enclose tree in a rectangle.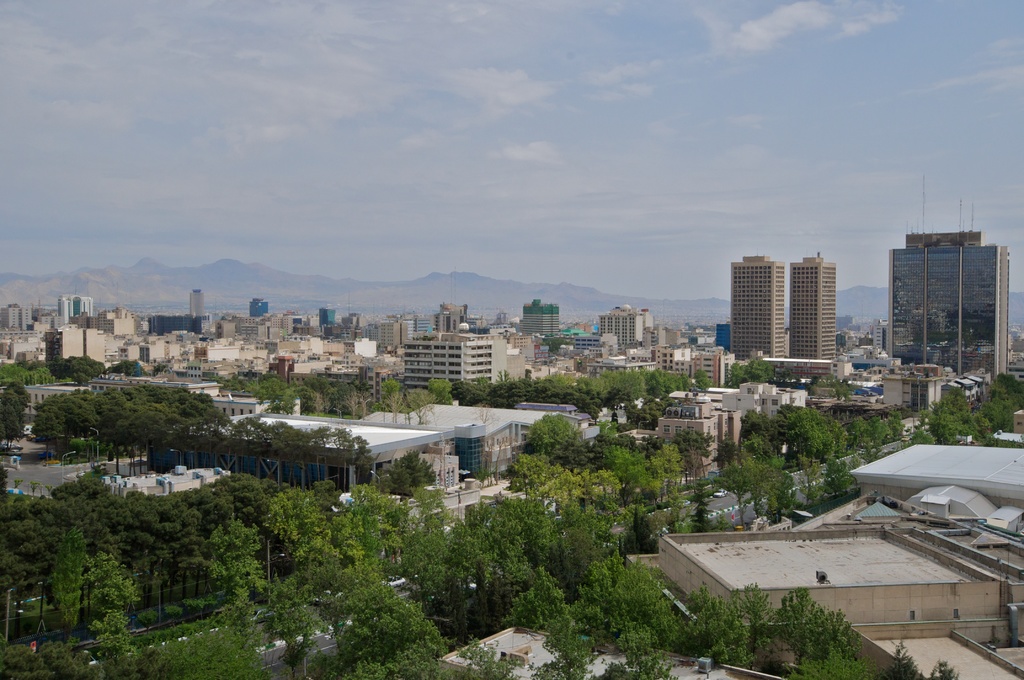
l=123, t=361, r=140, b=371.
